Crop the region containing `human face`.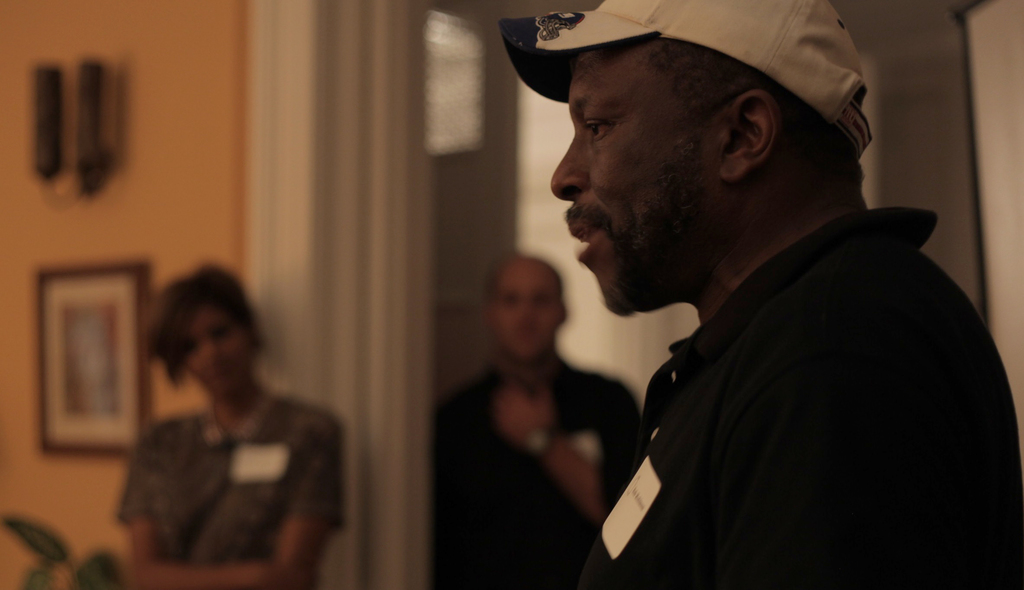
Crop region: BBox(497, 266, 561, 358).
